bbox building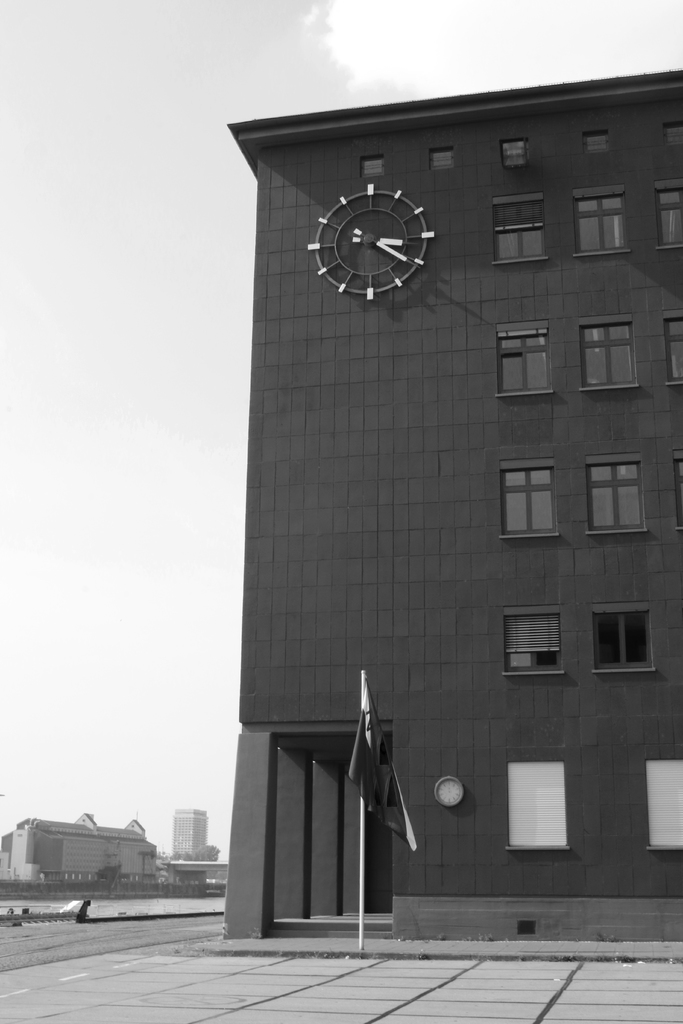
{"x1": 0, "y1": 811, "x2": 152, "y2": 893}
